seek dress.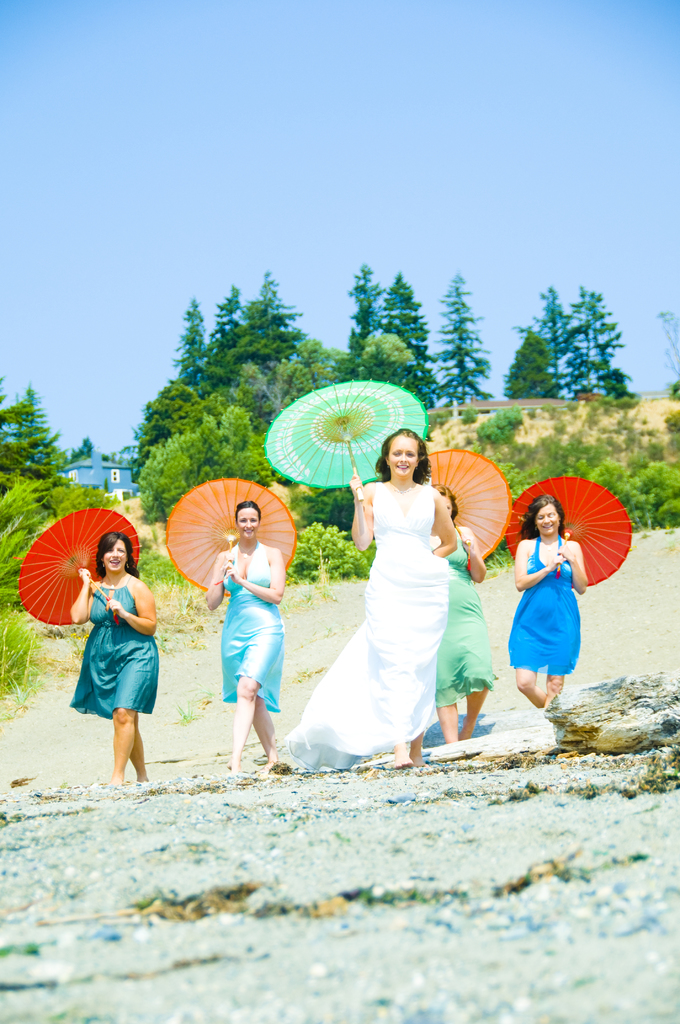
bbox=[433, 522, 497, 704].
